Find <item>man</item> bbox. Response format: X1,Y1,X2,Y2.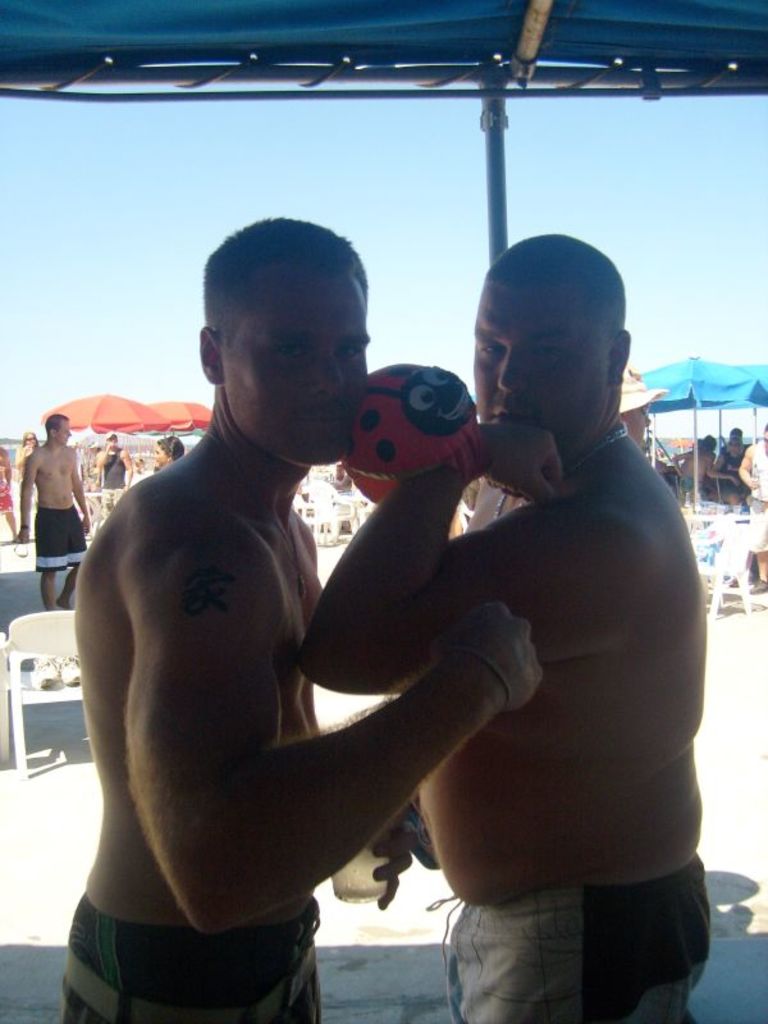
713,429,753,504.
